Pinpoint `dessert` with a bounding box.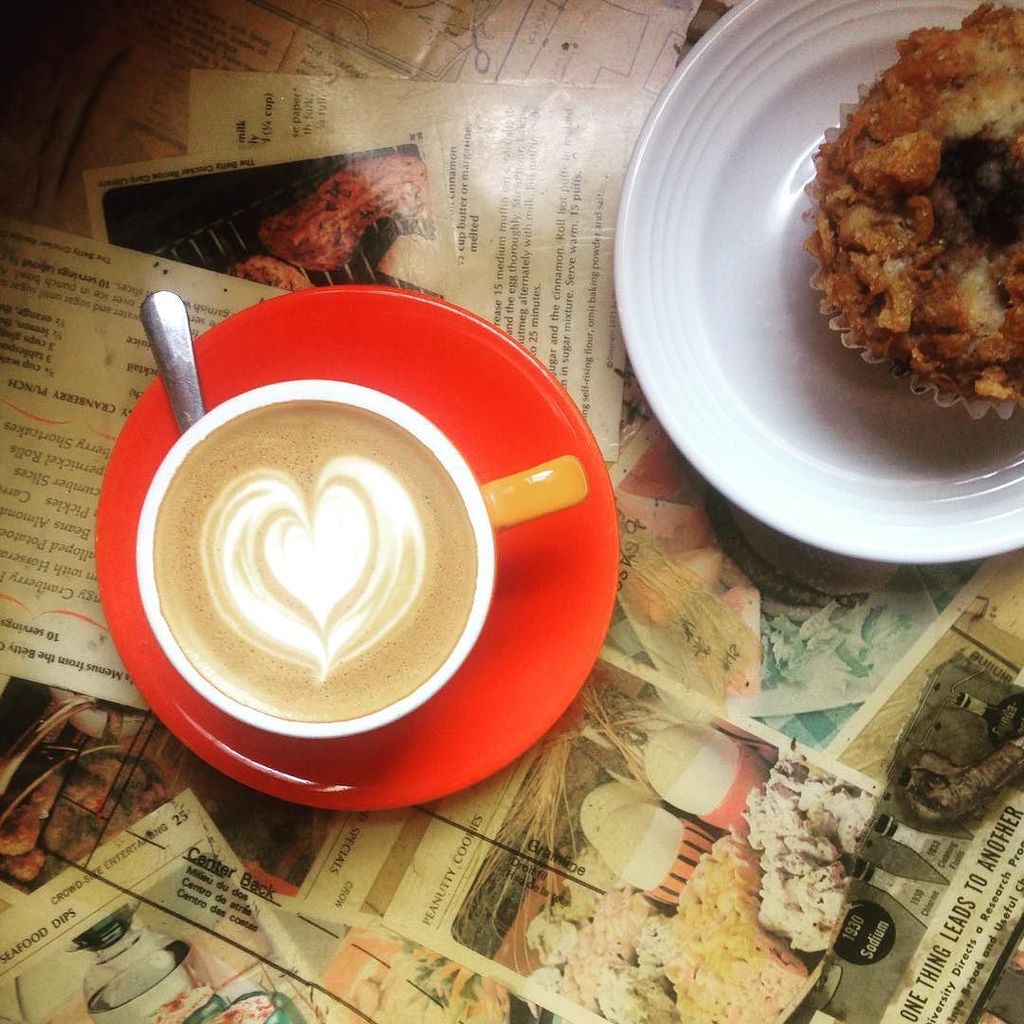
805 55 1023 378.
